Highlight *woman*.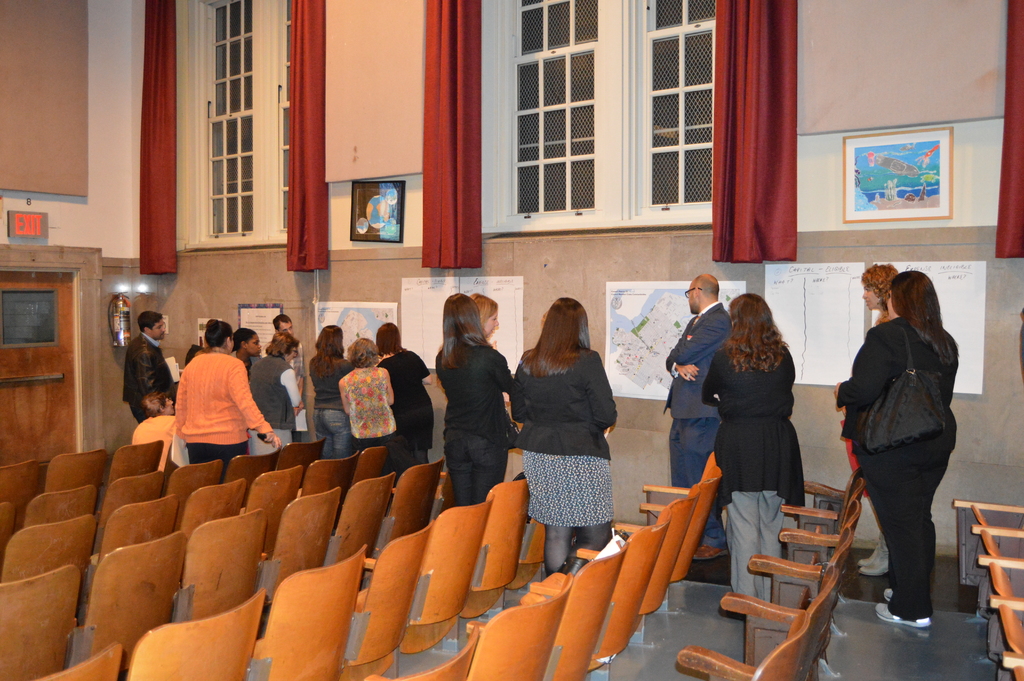
Highlighted region: bbox(701, 291, 809, 614).
